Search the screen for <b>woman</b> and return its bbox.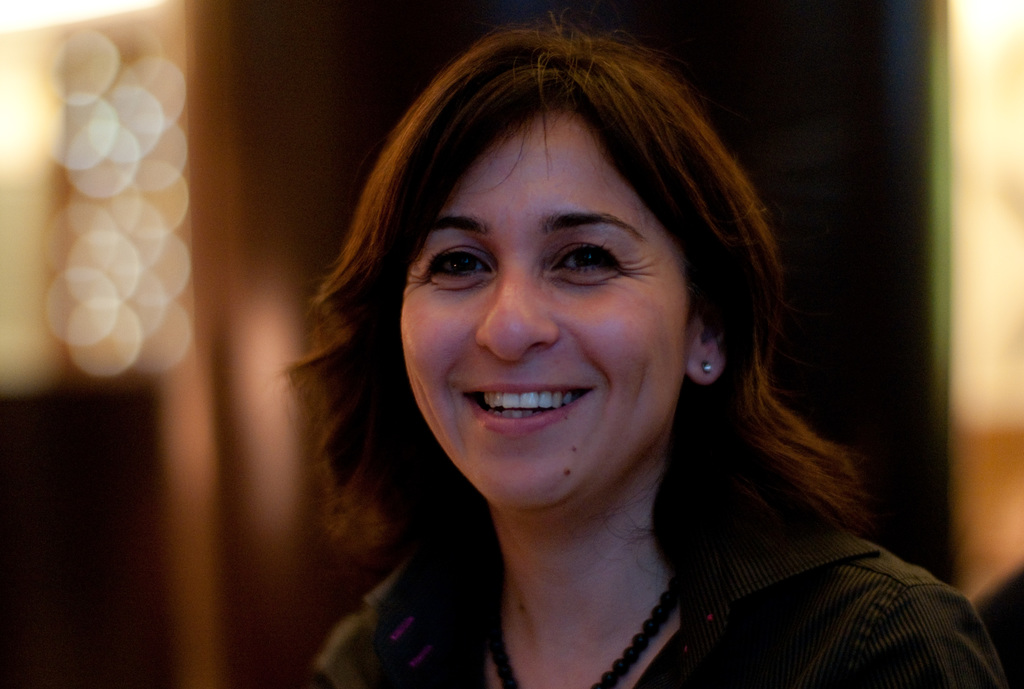
Found: [x1=234, y1=56, x2=970, y2=678].
